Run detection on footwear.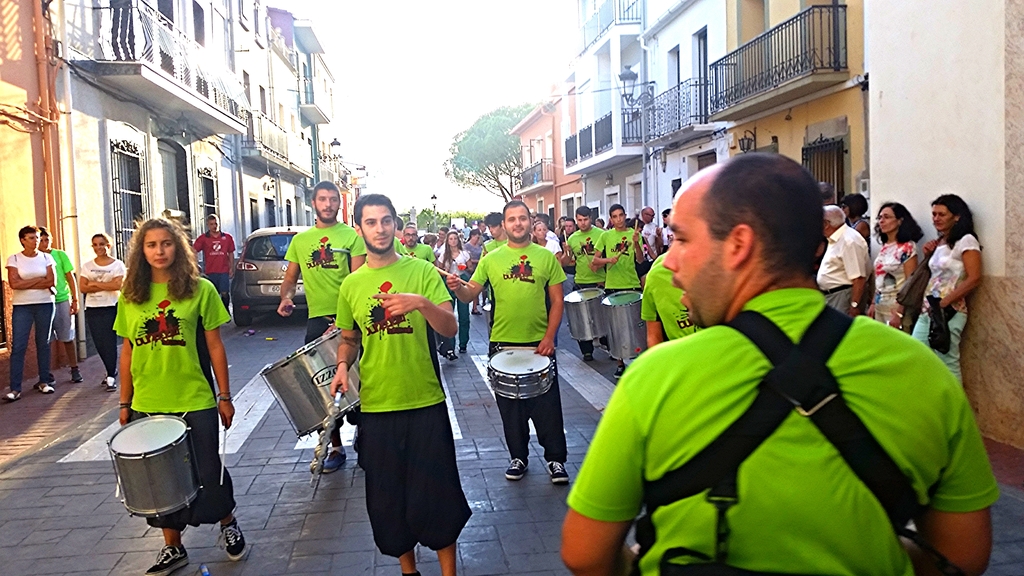
Result: x1=446, y1=351, x2=458, y2=362.
